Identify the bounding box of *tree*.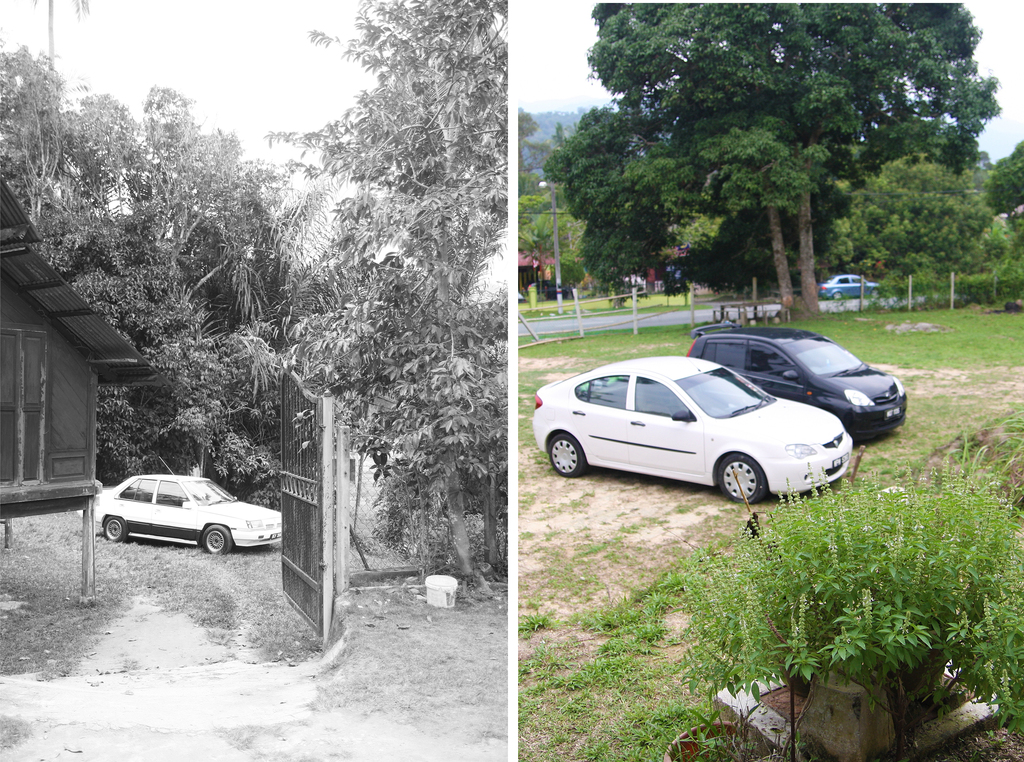
<box>51,220,170,364</box>.
